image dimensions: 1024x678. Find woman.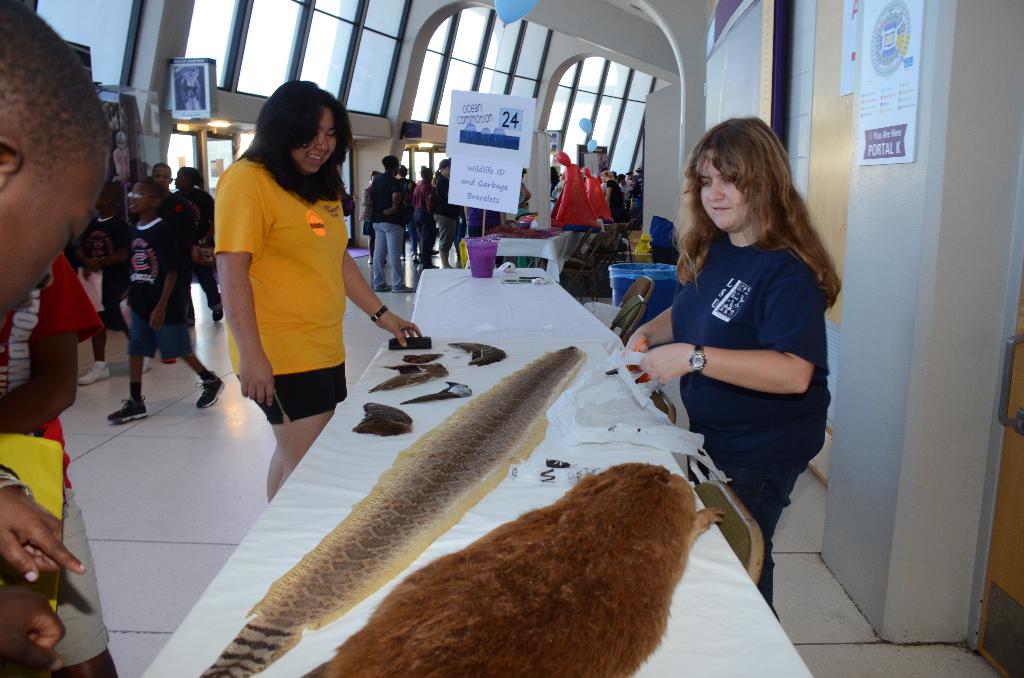
429:158:463:268.
